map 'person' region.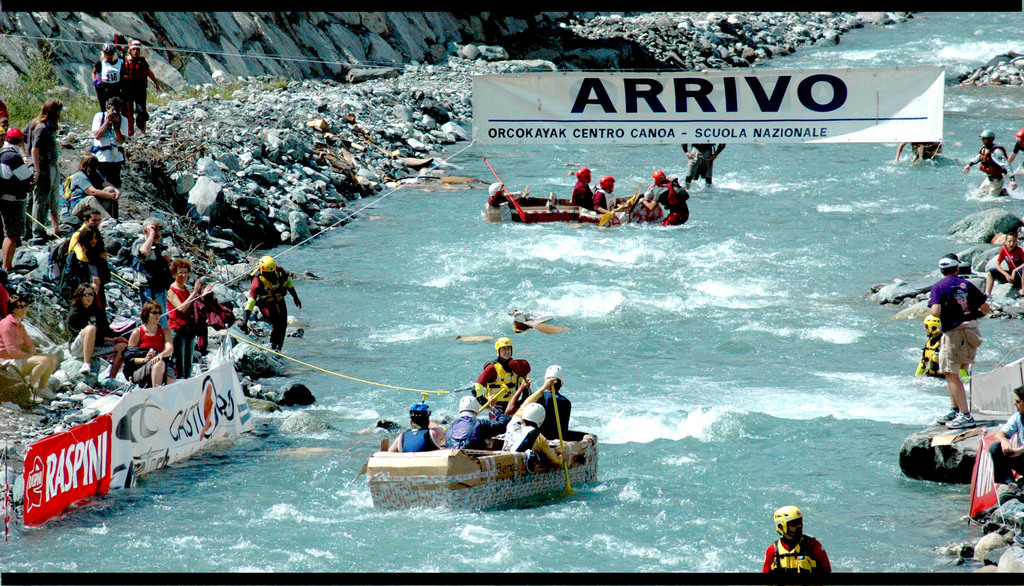
Mapped to left=964, top=131, right=1014, bottom=203.
